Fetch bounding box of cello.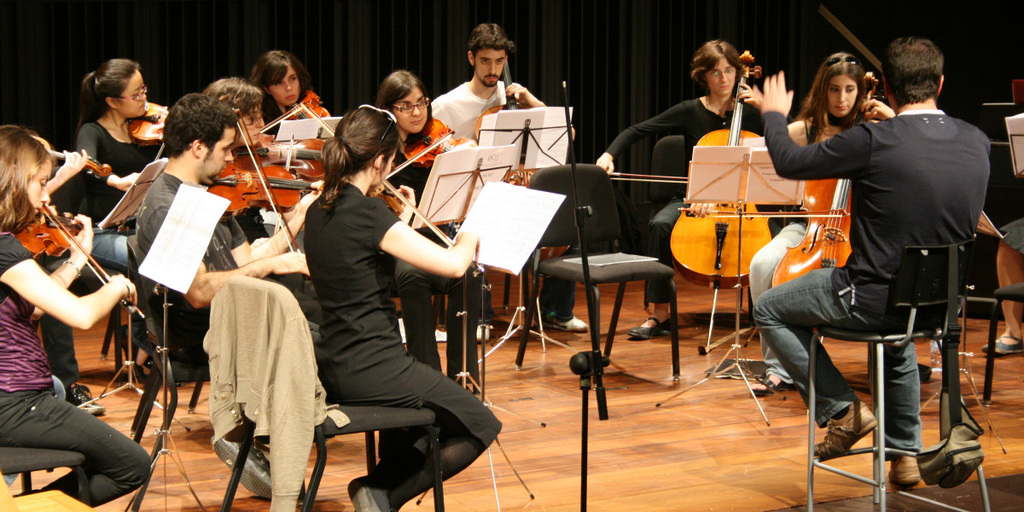
Bbox: [left=765, top=71, right=879, bottom=289].
